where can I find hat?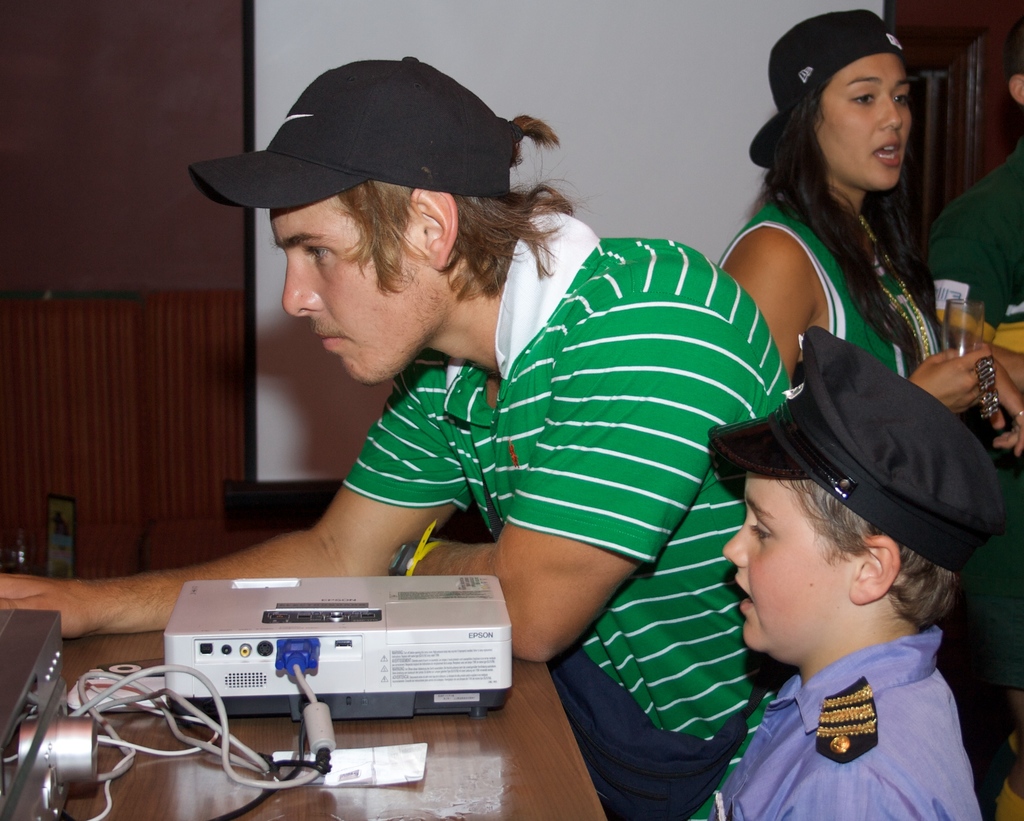
You can find it at 708:326:1006:578.
